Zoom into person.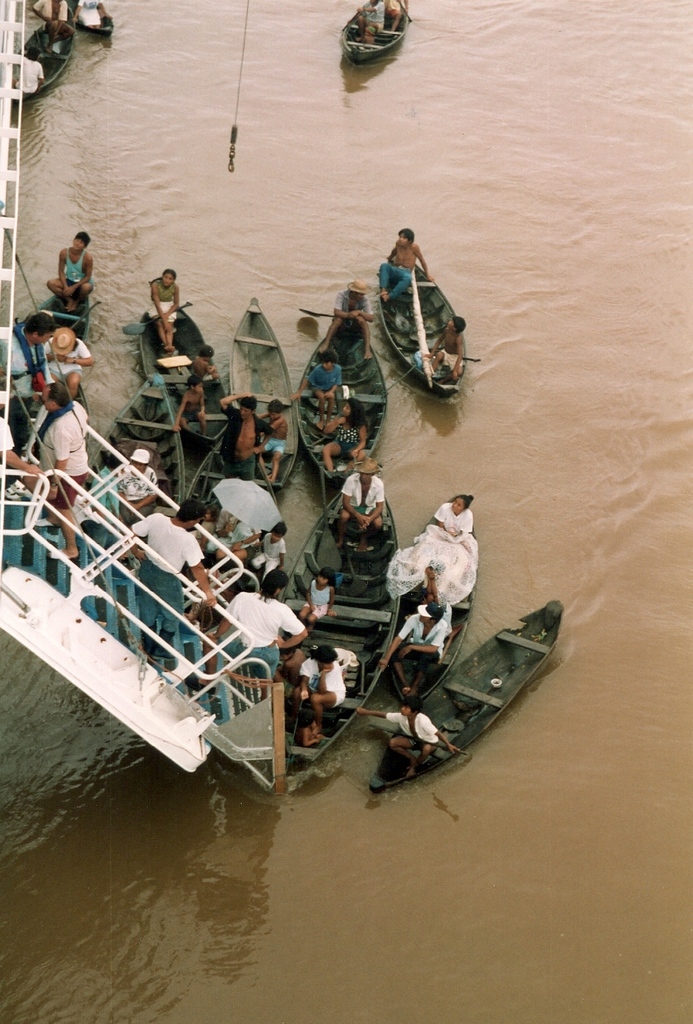
Zoom target: {"left": 0, "top": 417, "right": 43, "bottom": 492}.
